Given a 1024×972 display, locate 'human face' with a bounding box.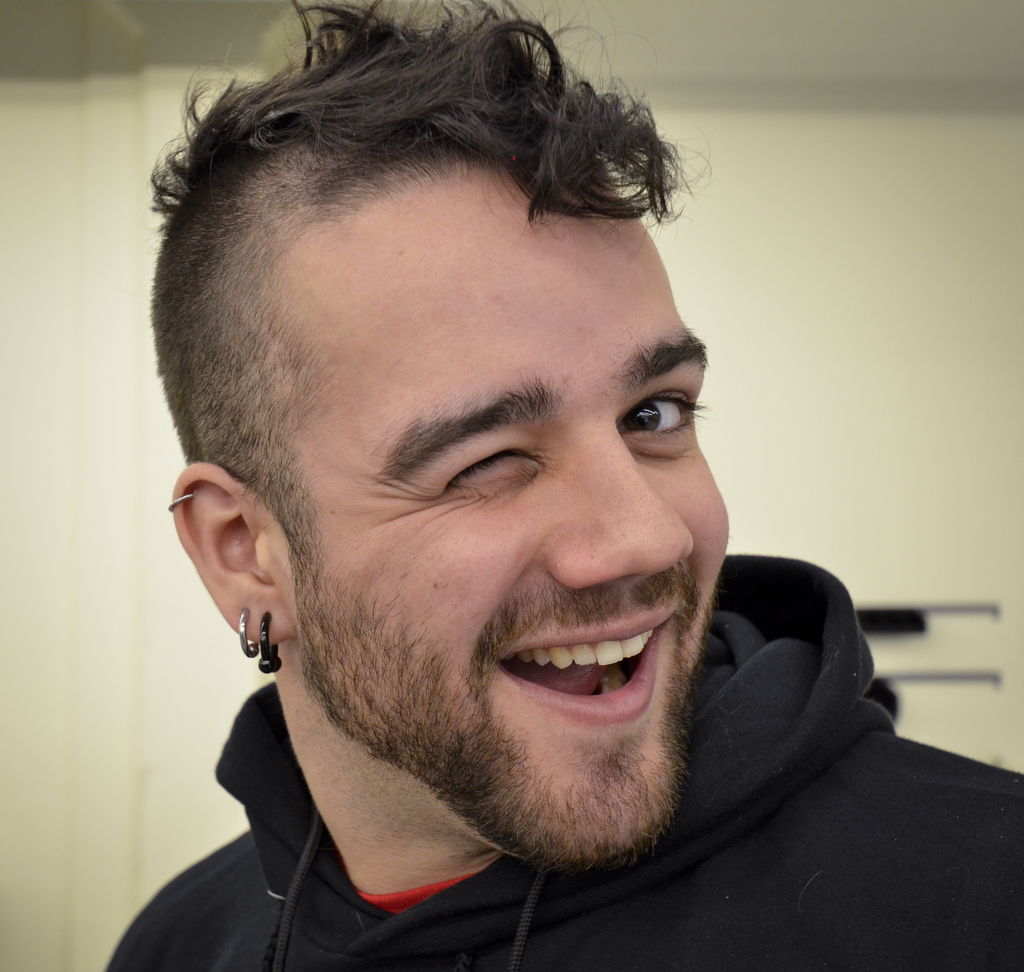
Located: bbox=[275, 159, 729, 871].
